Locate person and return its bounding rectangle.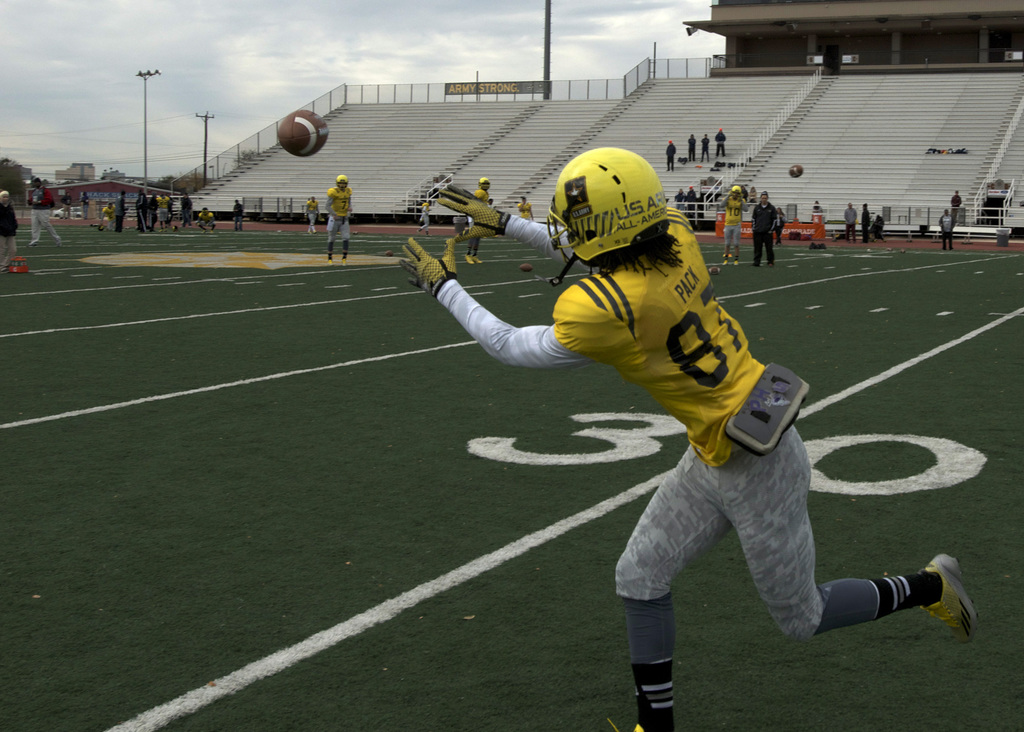
BBox(748, 182, 758, 204).
